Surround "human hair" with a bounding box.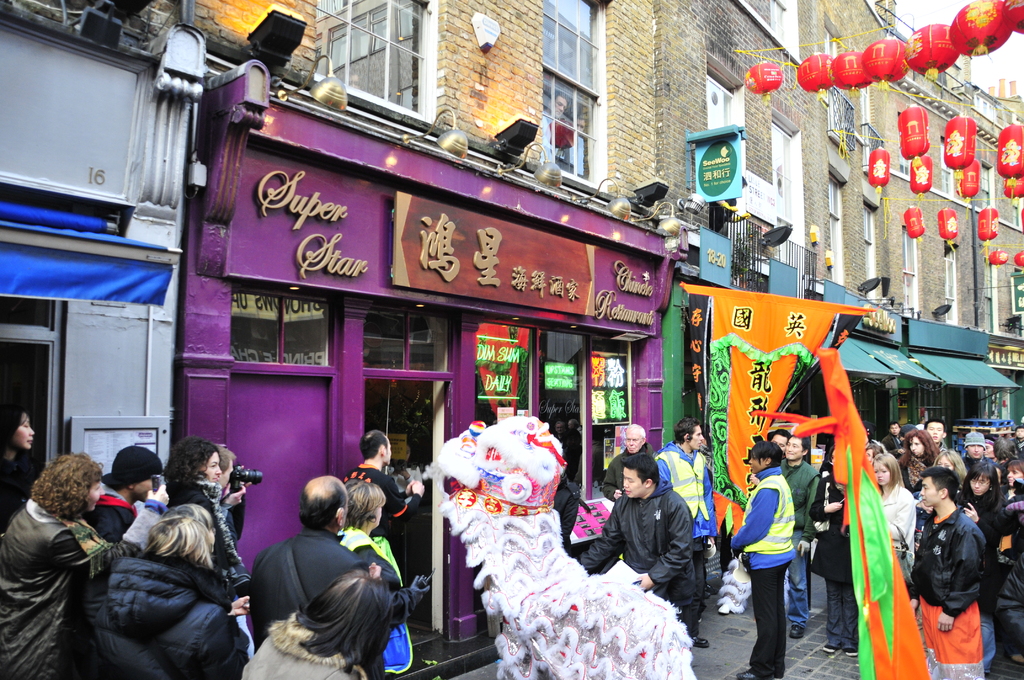
l=343, t=476, r=386, b=533.
